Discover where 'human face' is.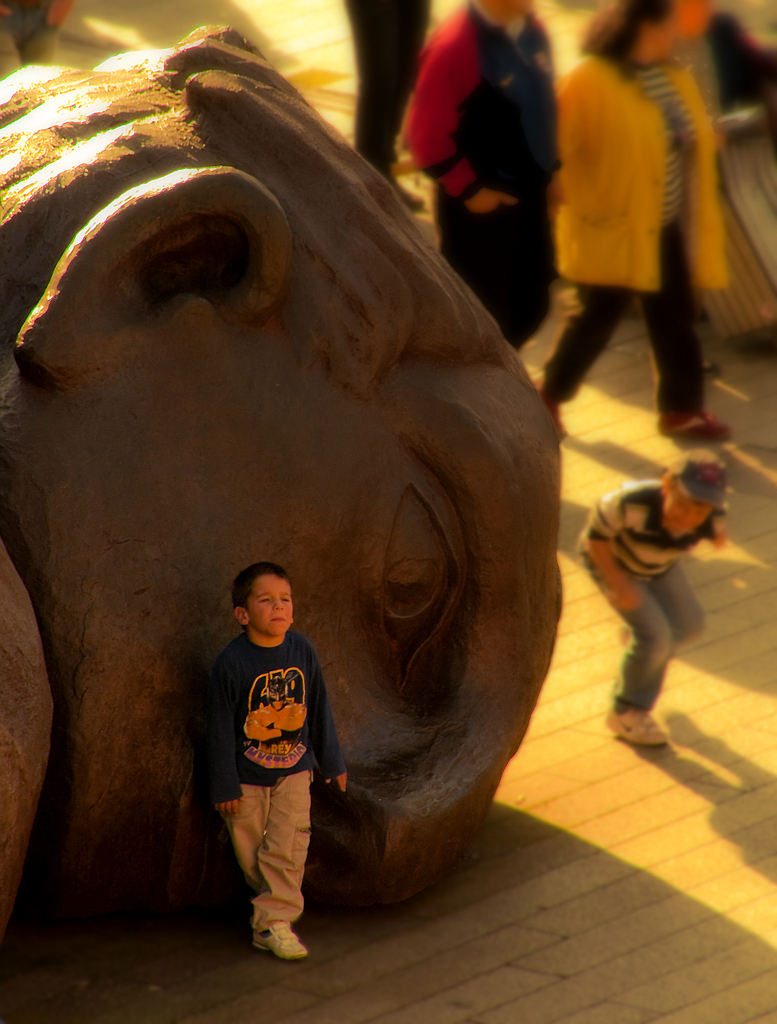
Discovered at [659,494,708,534].
